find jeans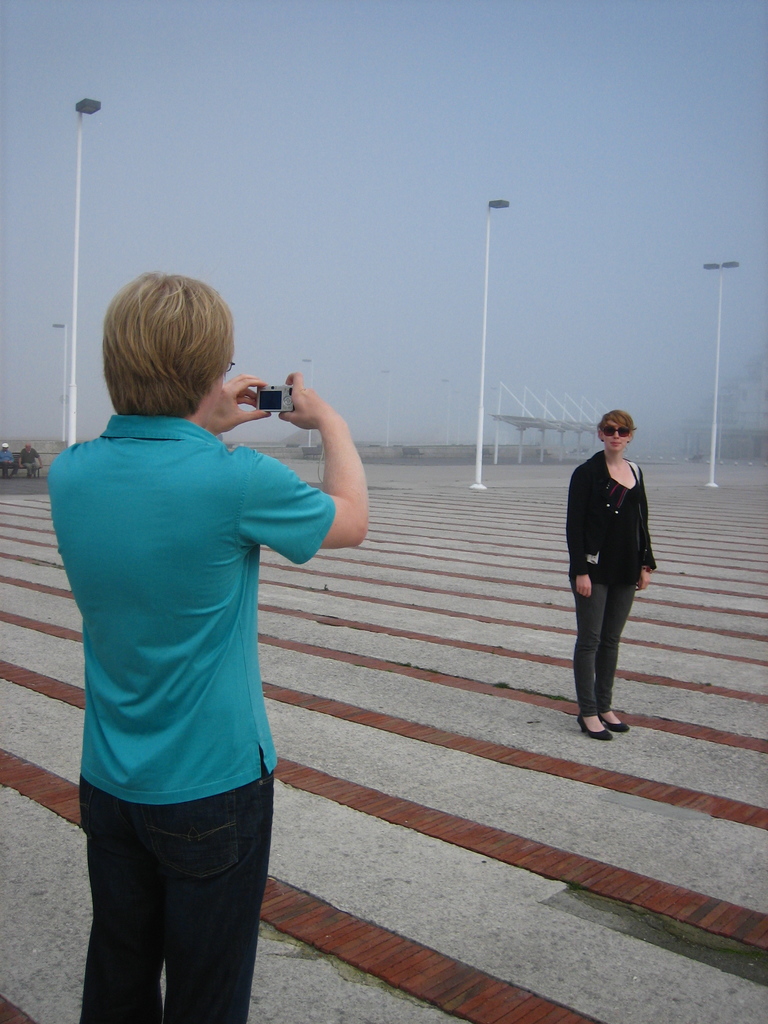
x1=72 y1=781 x2=271 y2=1023
